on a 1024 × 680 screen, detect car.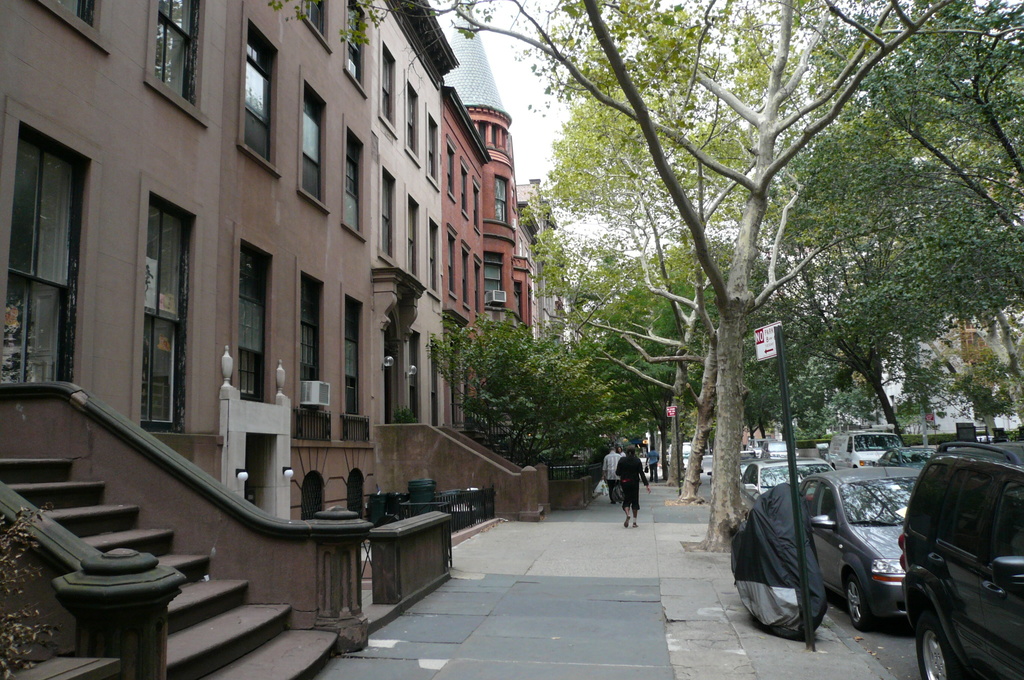
897,437,1023,679.
